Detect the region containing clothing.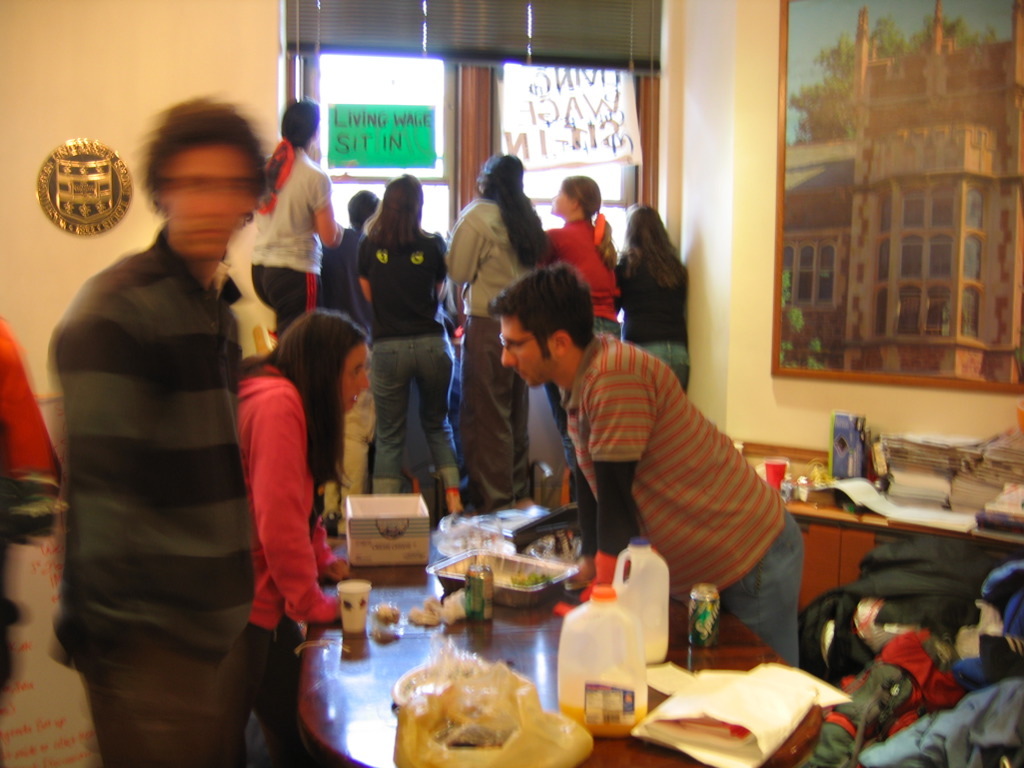
[604, 248, 686, 387].
